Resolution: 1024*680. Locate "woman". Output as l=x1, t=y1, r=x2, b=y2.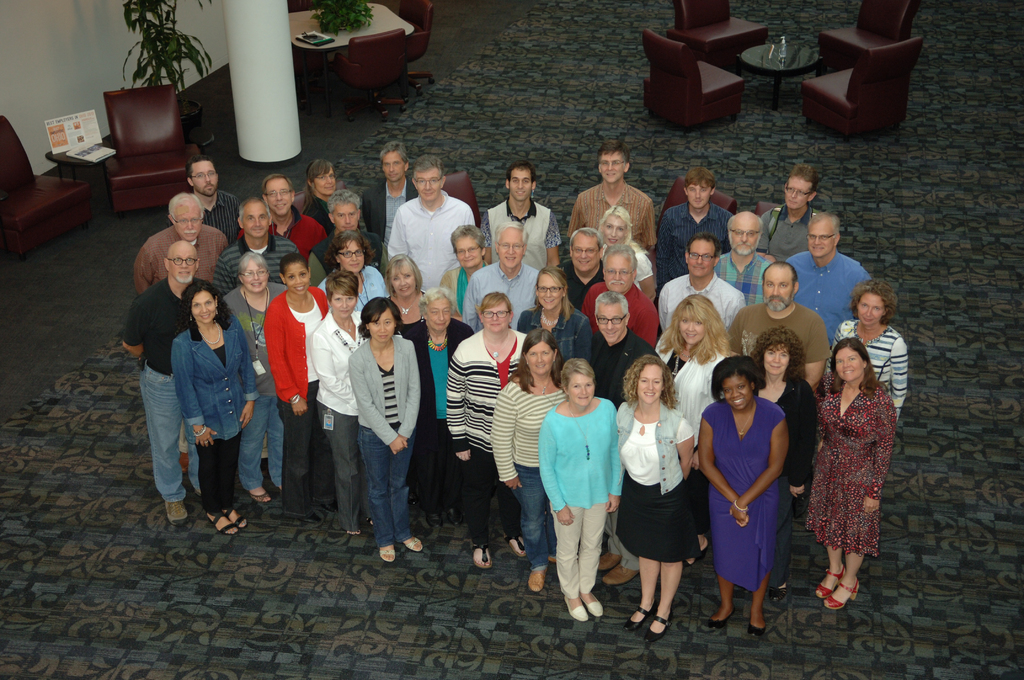
l=399, t=287, r=476, b=521.
